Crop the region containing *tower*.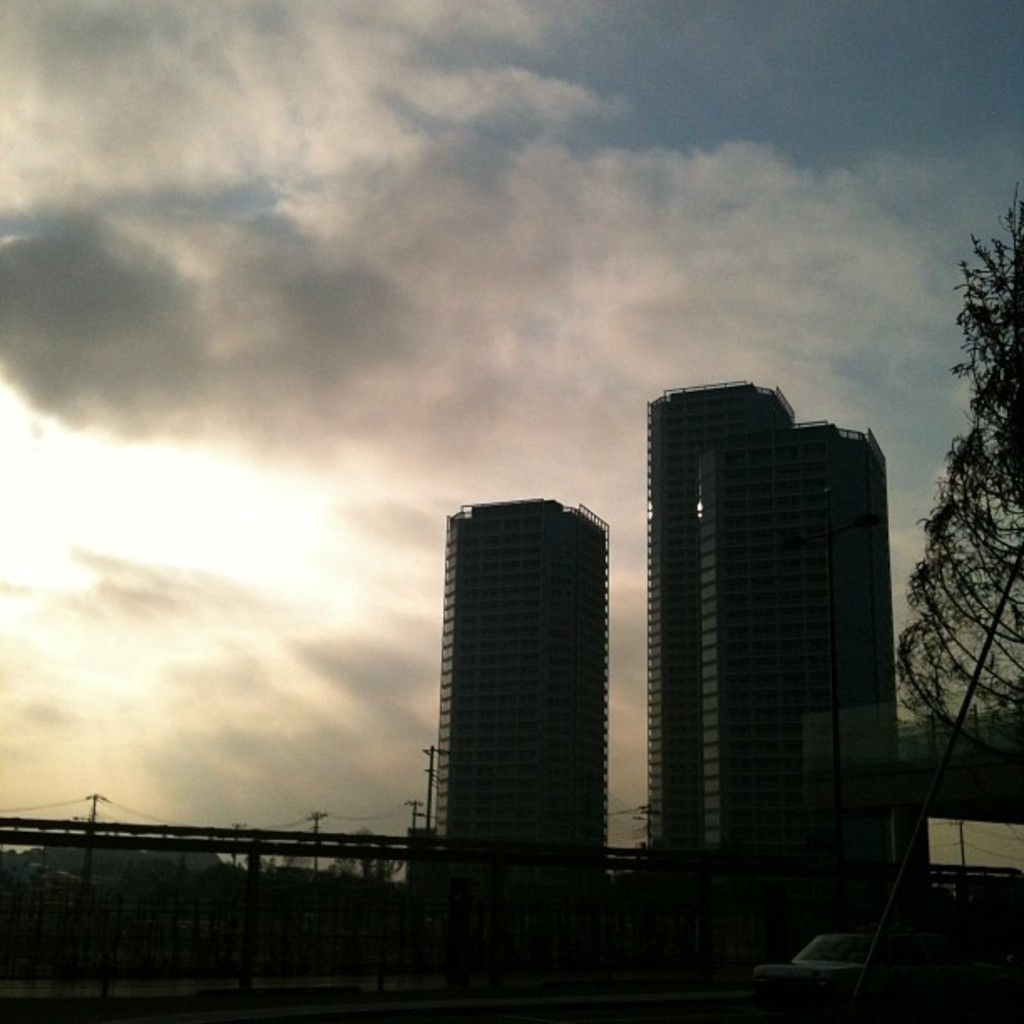
Crop region: box=[646, 392, 793, 835].
